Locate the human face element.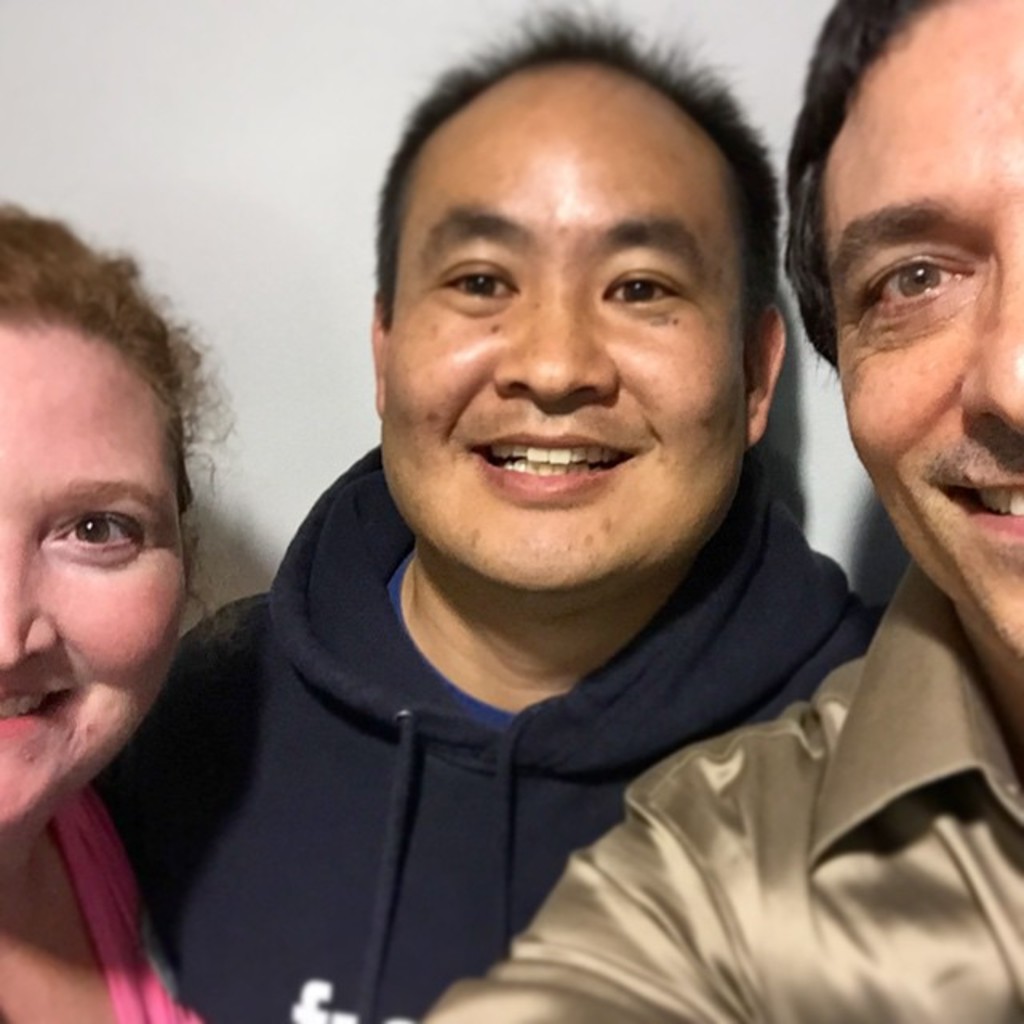
Element bbox: [0, 312, 189, 842].
